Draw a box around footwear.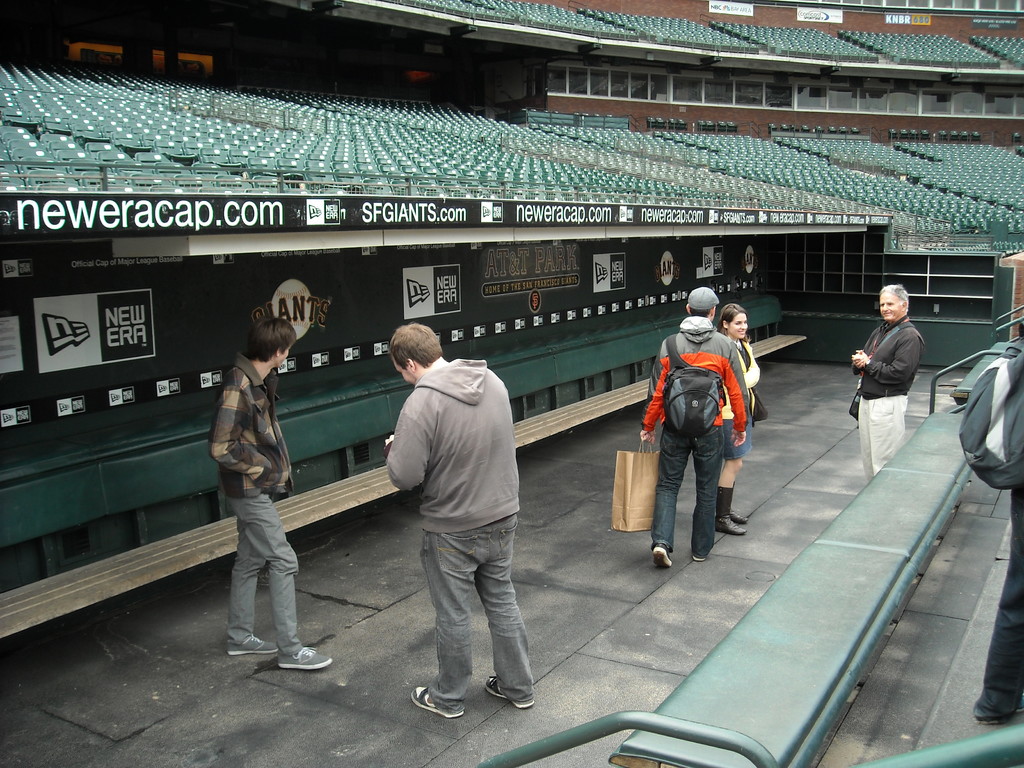
box=[721, 506, 751, 523].
